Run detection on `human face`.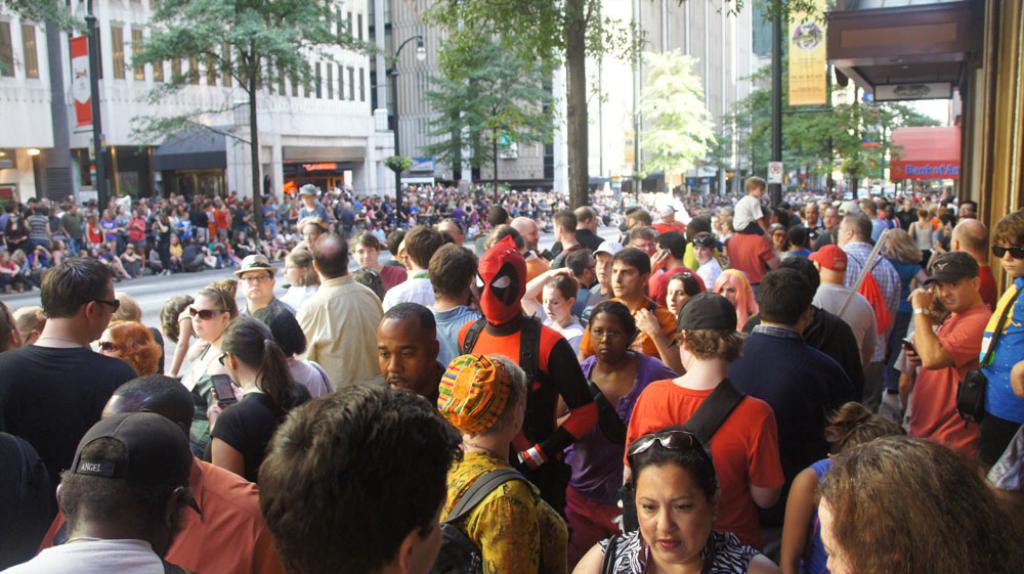
Result: left=711, top=217, right=723, bottom=232.
